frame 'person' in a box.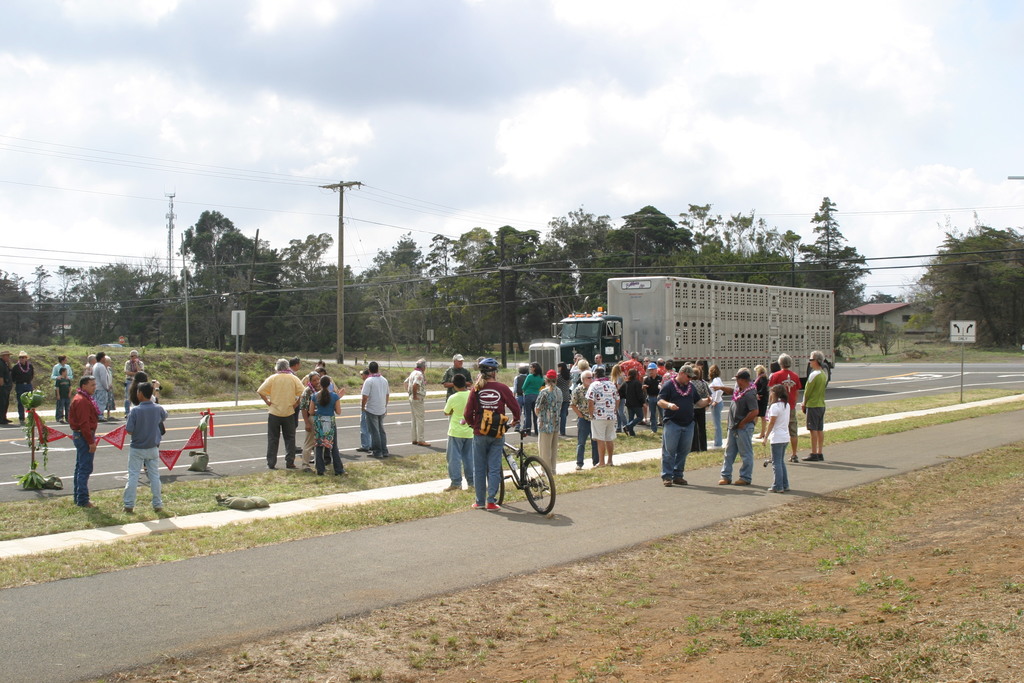
[left=567, top=364, right=596, bottom=465].
